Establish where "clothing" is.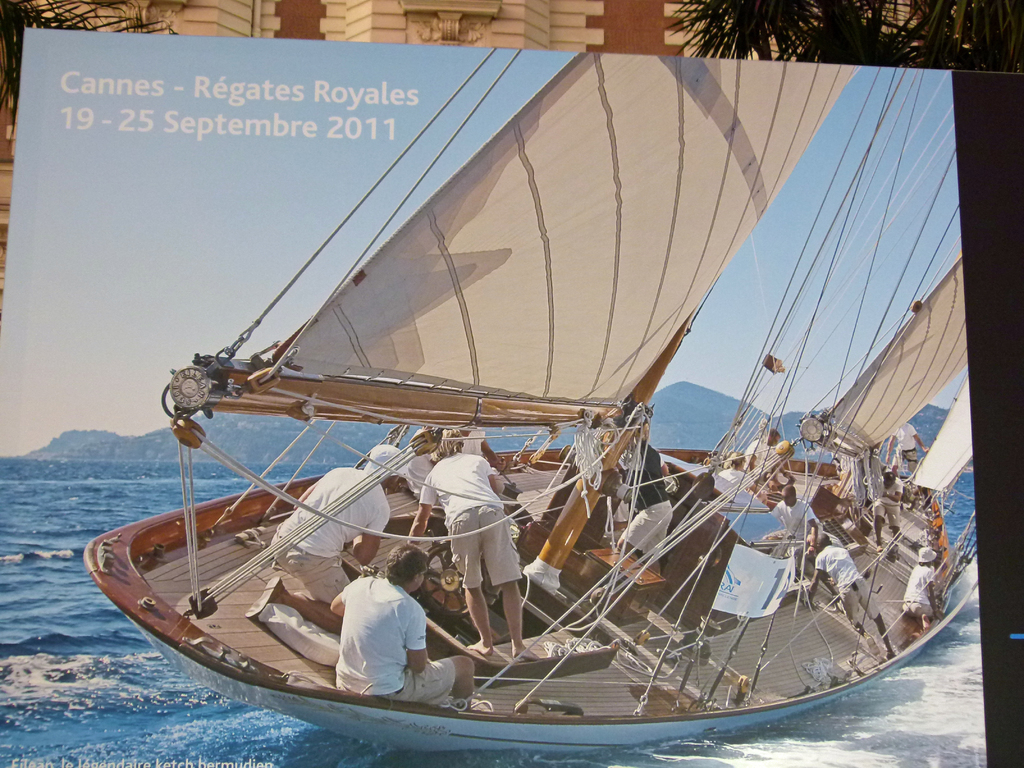
Established at BBox(376, 657, 453, 709).
